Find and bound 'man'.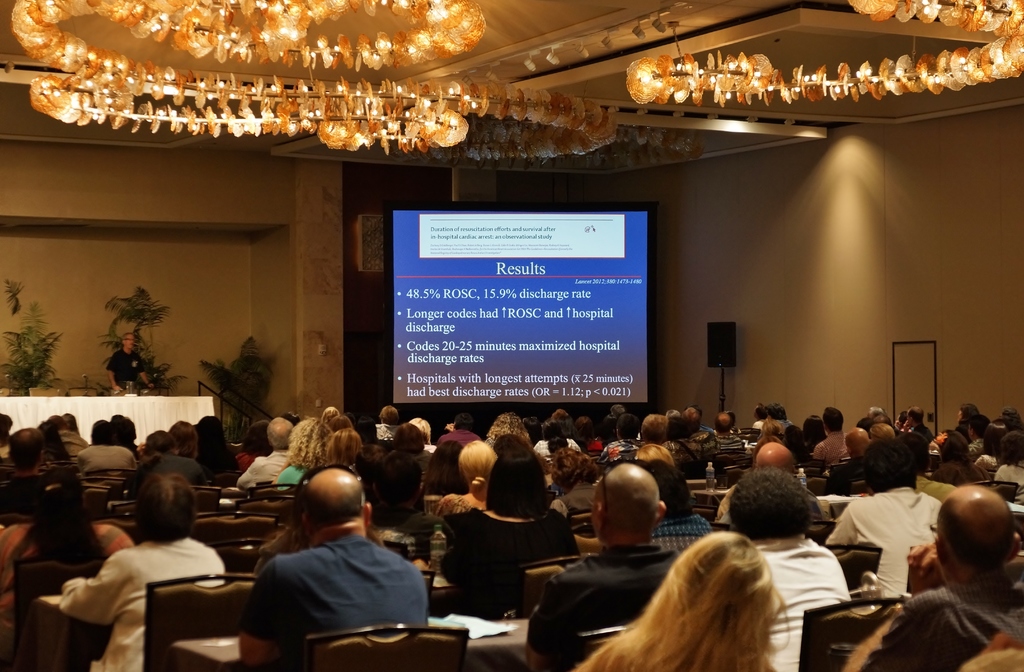
Bound: {"x1": 717, "y1": 447, "x2": 832, "y2": 527}.
